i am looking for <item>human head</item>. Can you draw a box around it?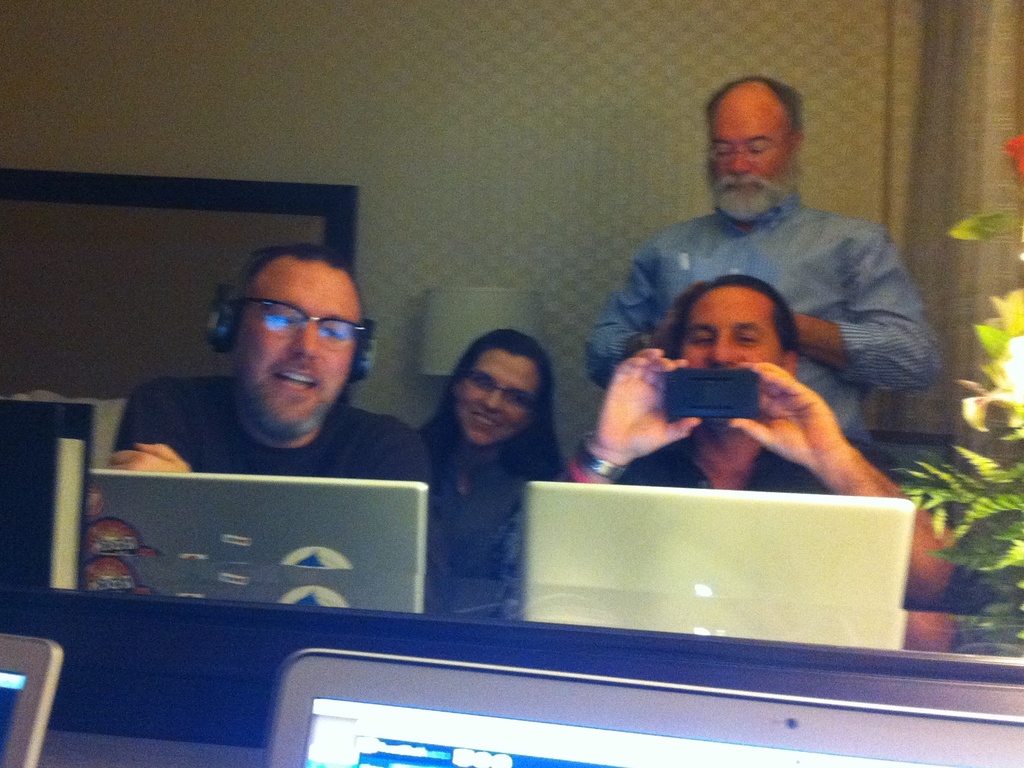
Sure, the bounding box is box=[215, 239, 367, 423].
